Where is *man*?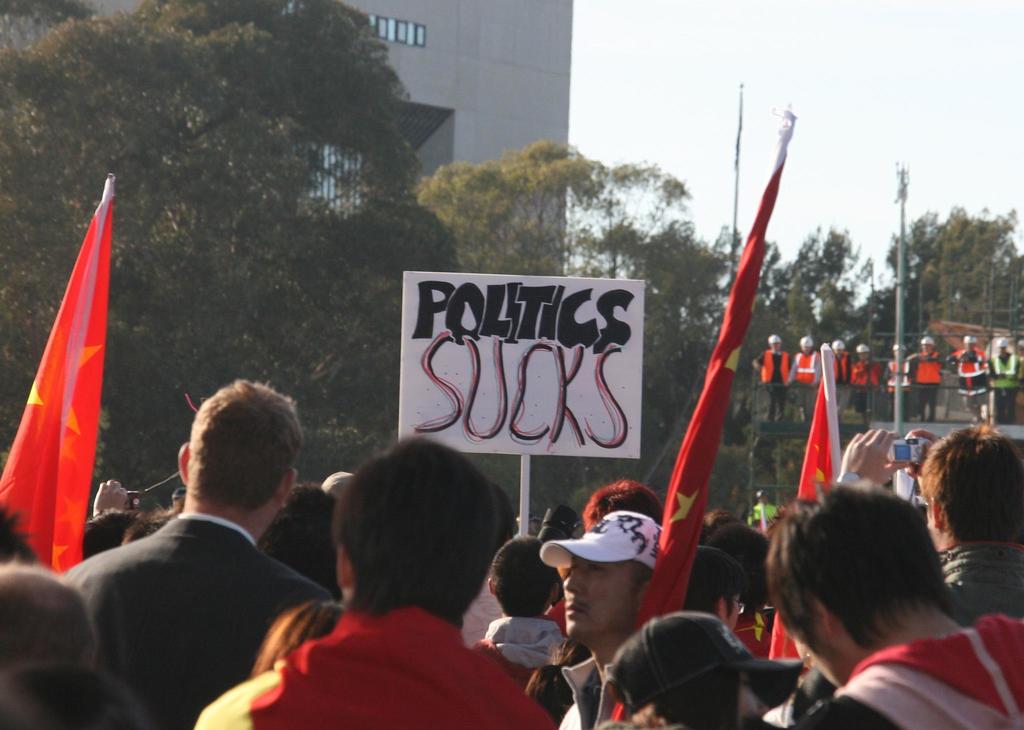
193 437 541 729.
